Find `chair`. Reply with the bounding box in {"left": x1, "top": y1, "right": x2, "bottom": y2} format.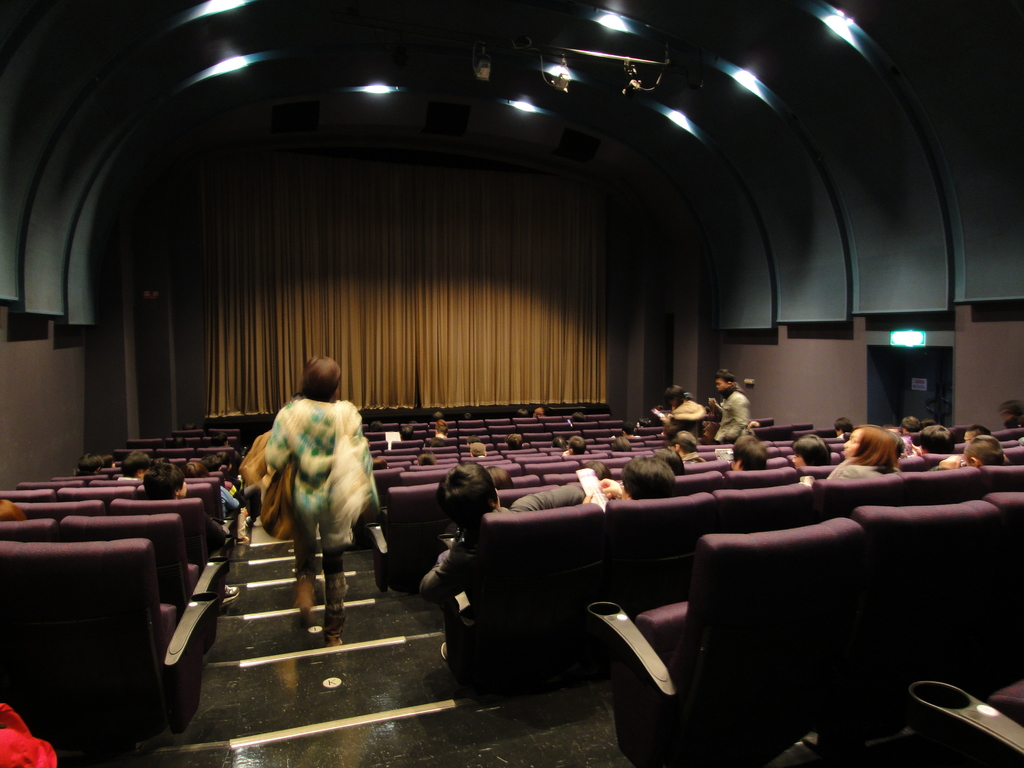
{"left": 62, "top": 512, "right": 228, "bottom": 662}.
